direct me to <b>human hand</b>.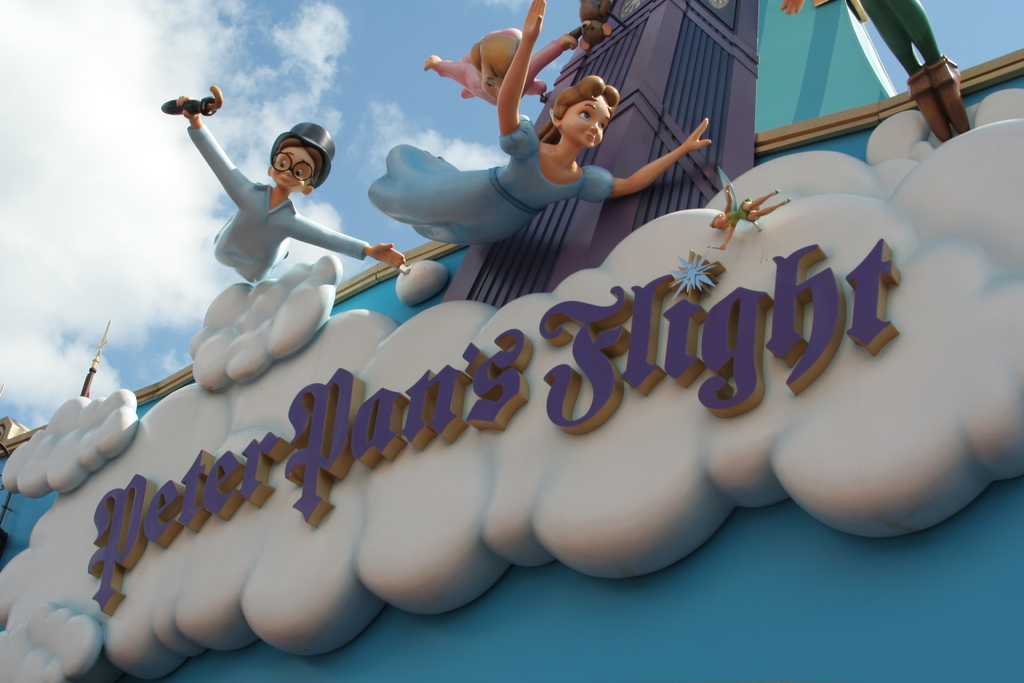
Direction: pyautogui.locateOnScreen(559, 33, 581, 50).
